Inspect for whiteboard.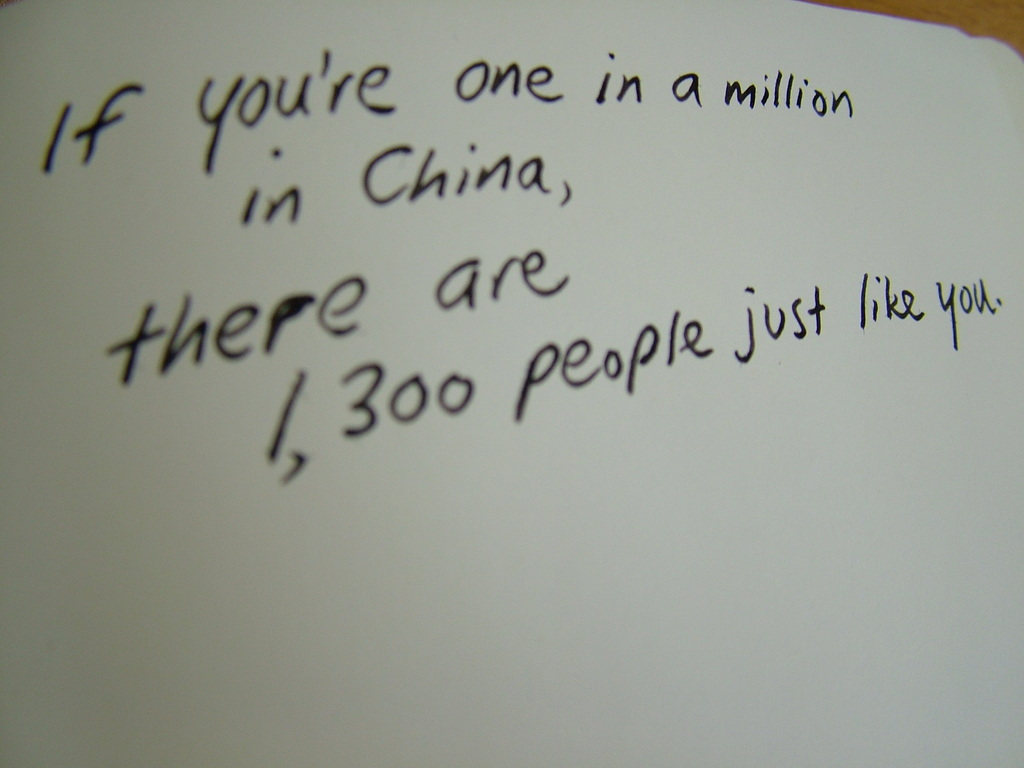
Inspection: region(0, 0, 1023, 767).
